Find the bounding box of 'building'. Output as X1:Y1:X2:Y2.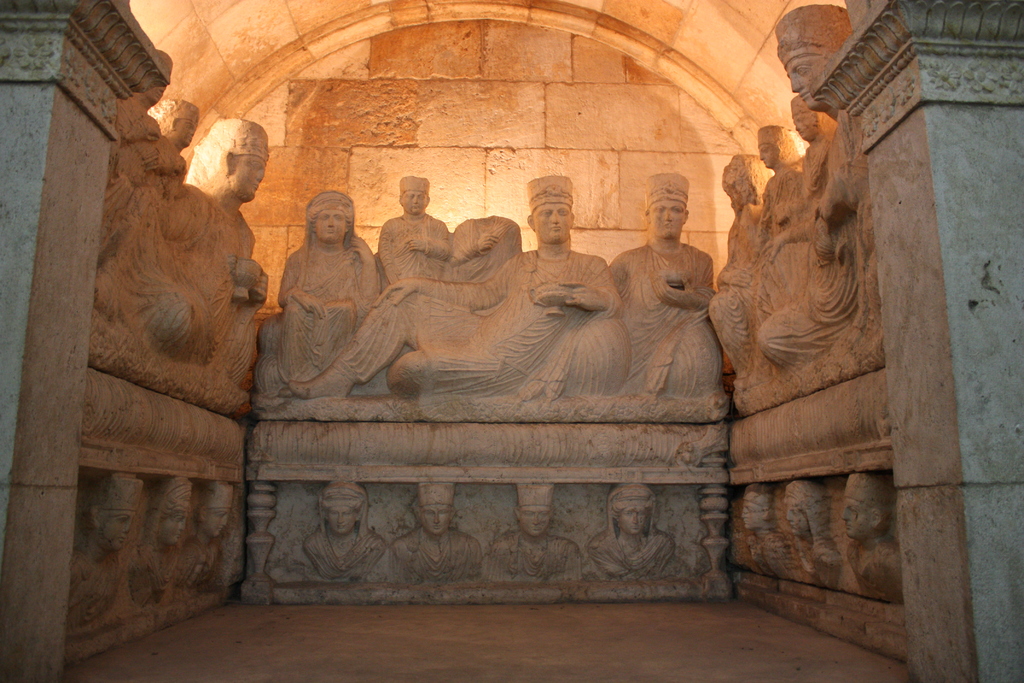
0:0:1023:682.
